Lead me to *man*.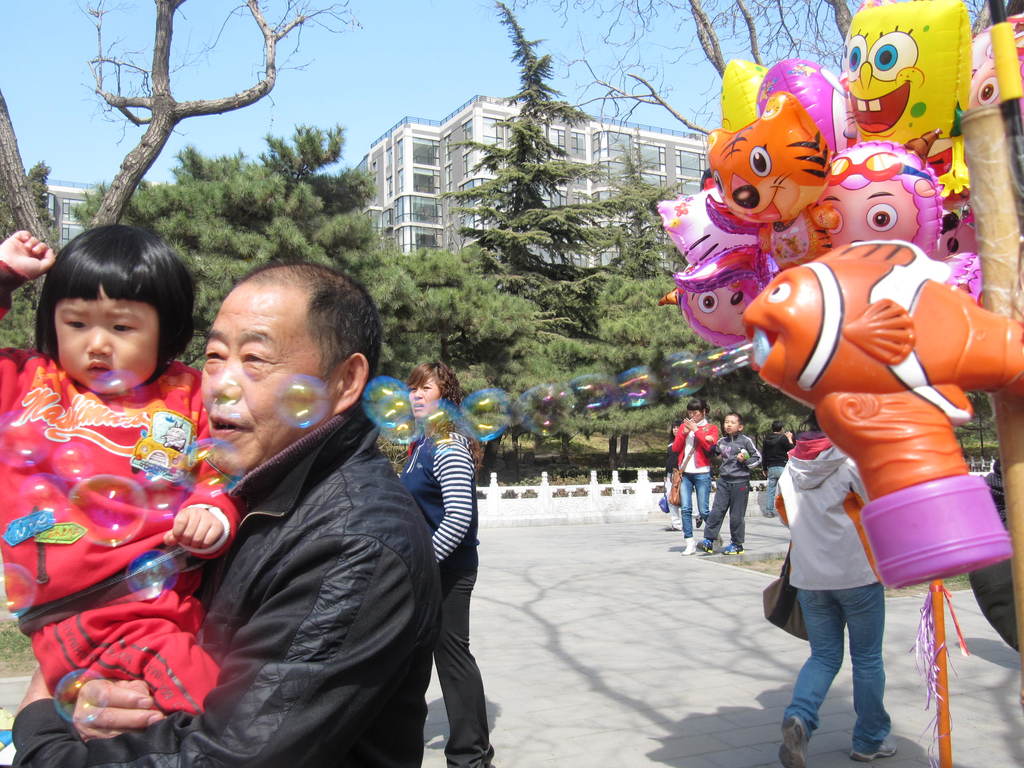
Lead to select_region(5, 253, 446, 767).
